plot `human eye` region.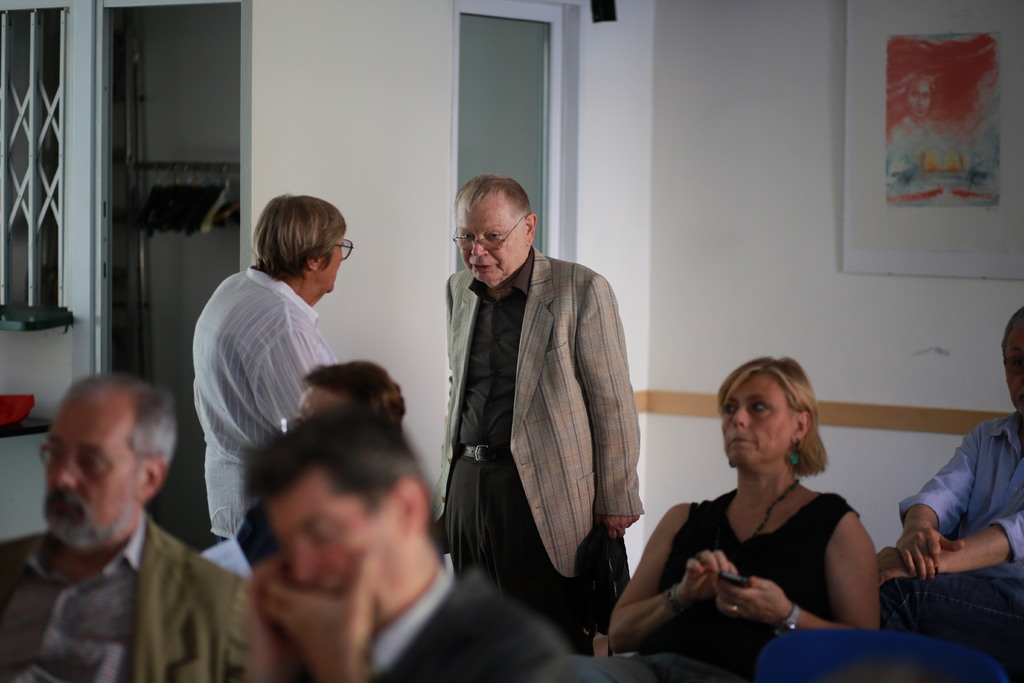
Plotted at select_region(460, 231, 473, 243).
